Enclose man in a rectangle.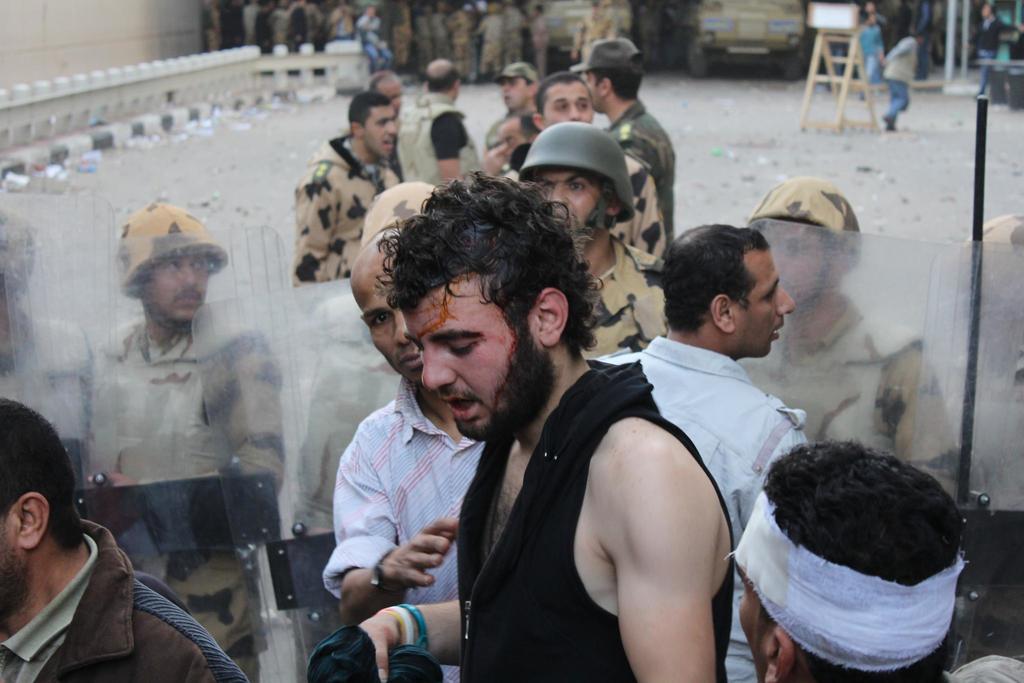
<region>579, 34, 671, 261</region>.
